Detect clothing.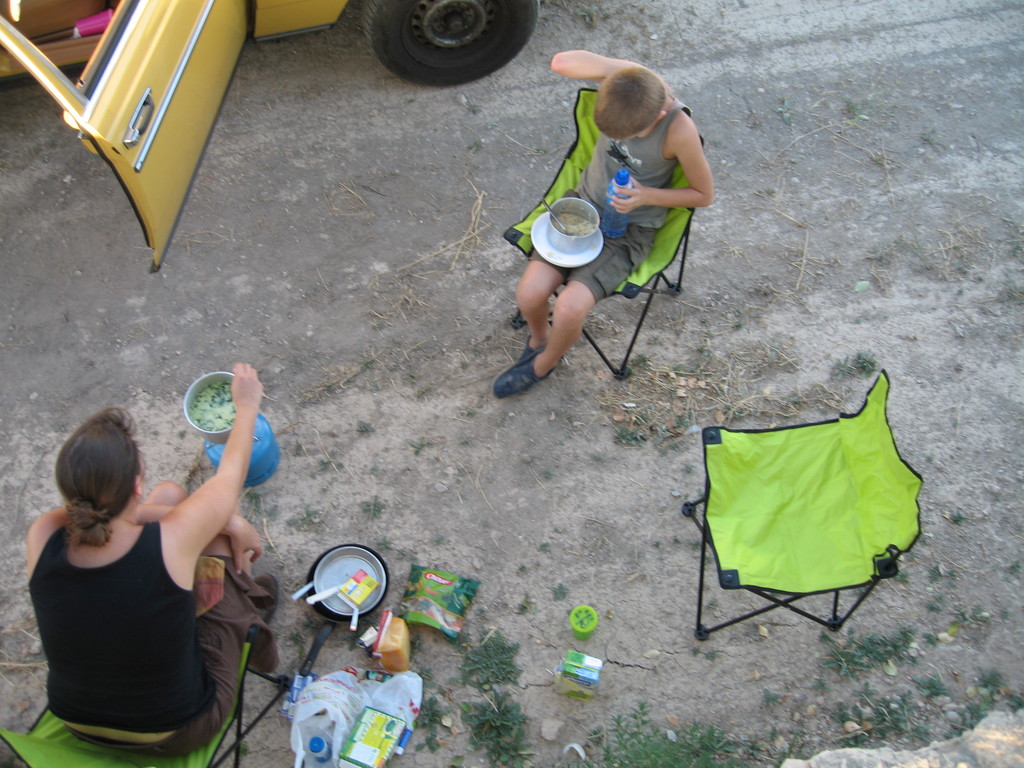
Detected at x1=540 y1=65 x2=708 y2=310.
